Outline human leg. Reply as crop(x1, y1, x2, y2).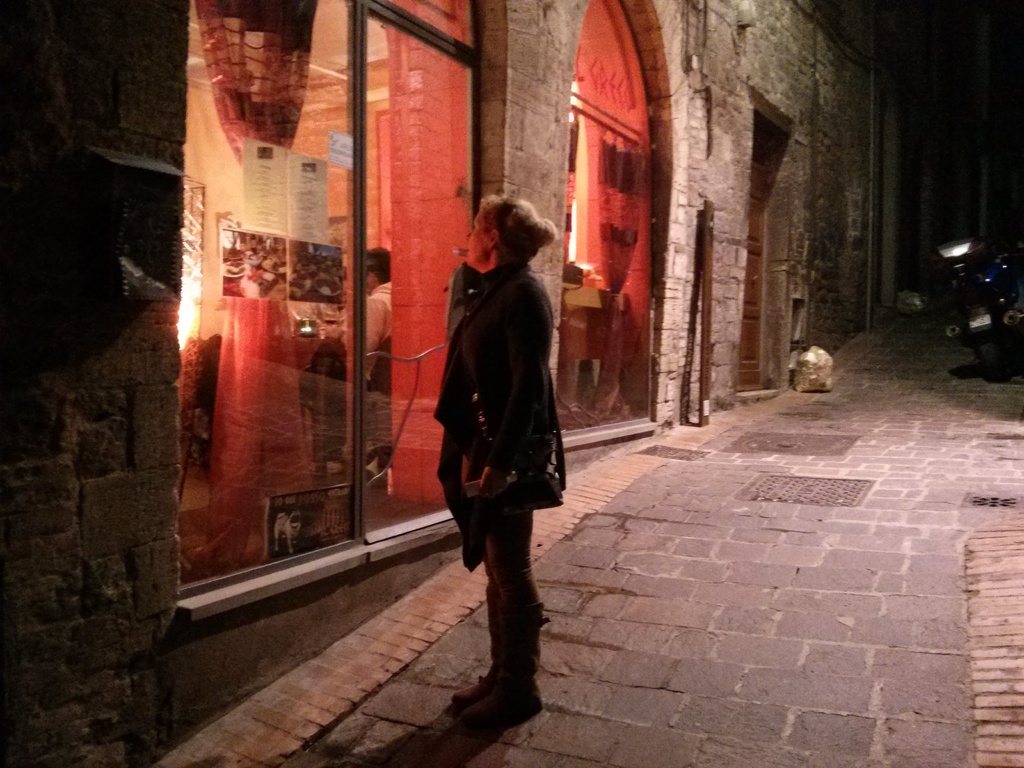
crop(448, 543, 504, 705).
